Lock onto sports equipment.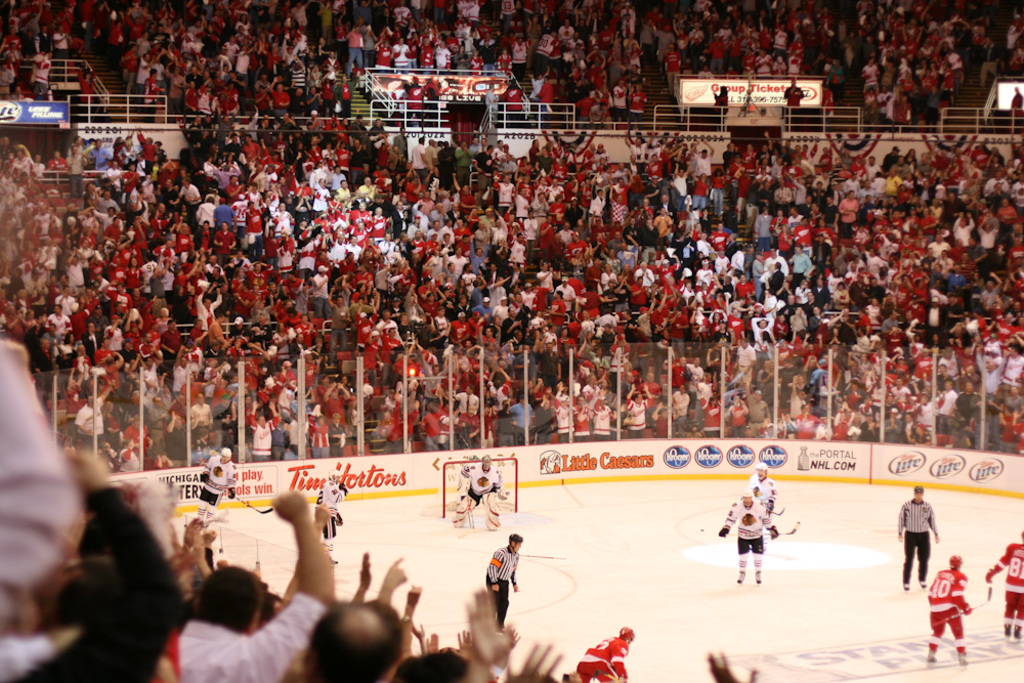
Locked: region(1001, 625, 1012, 638).
